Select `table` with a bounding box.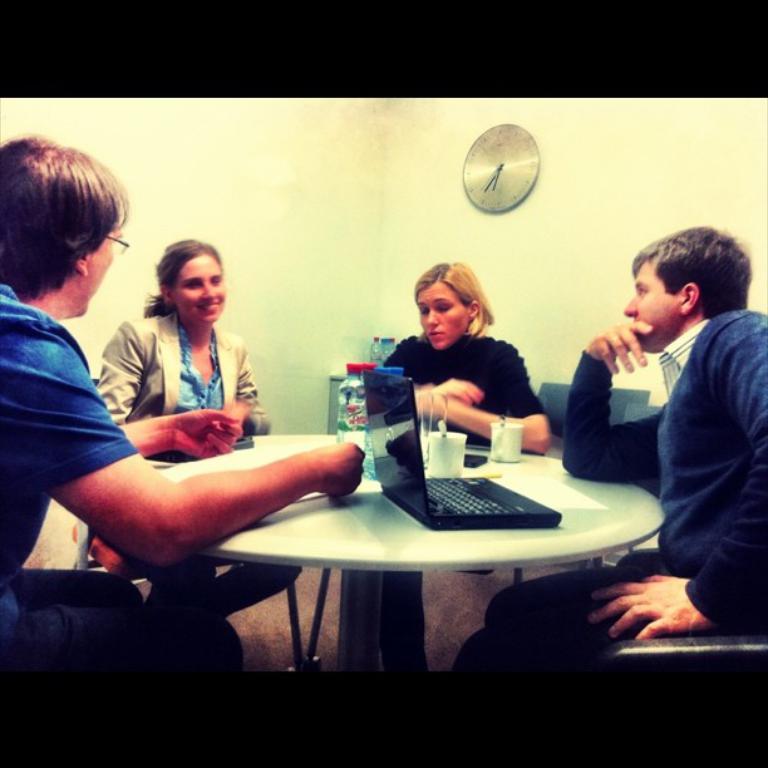
bbox(152, 403, 671, 684).
